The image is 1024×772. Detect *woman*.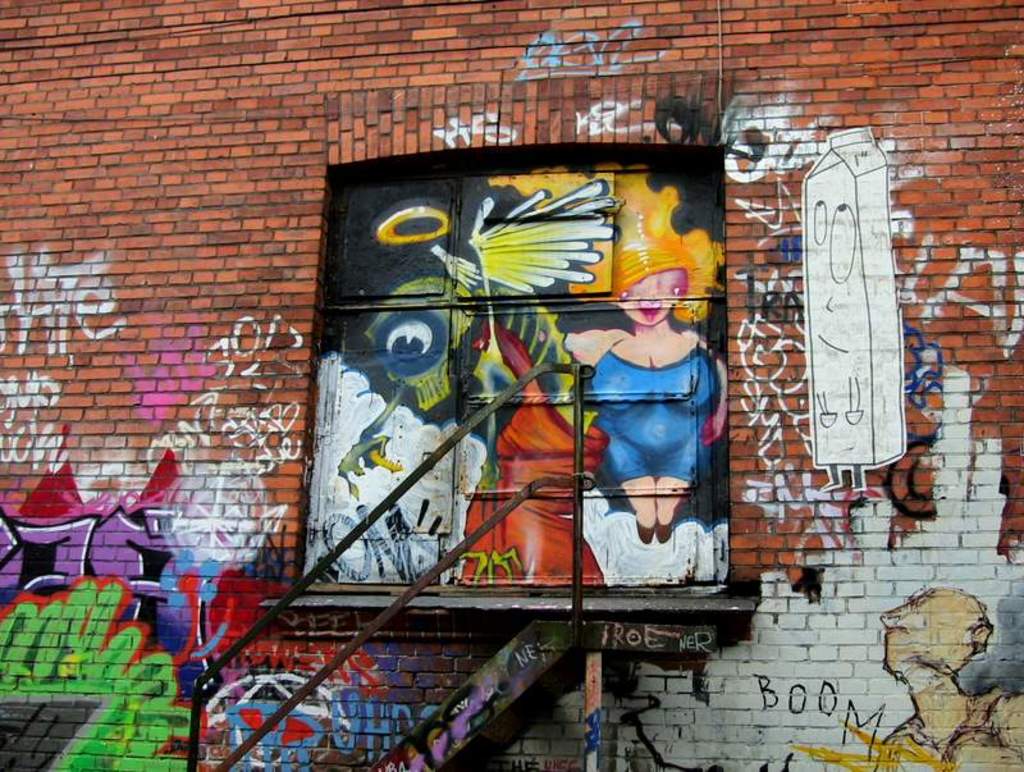
Detection: rect(489, 166, 728, 543).
